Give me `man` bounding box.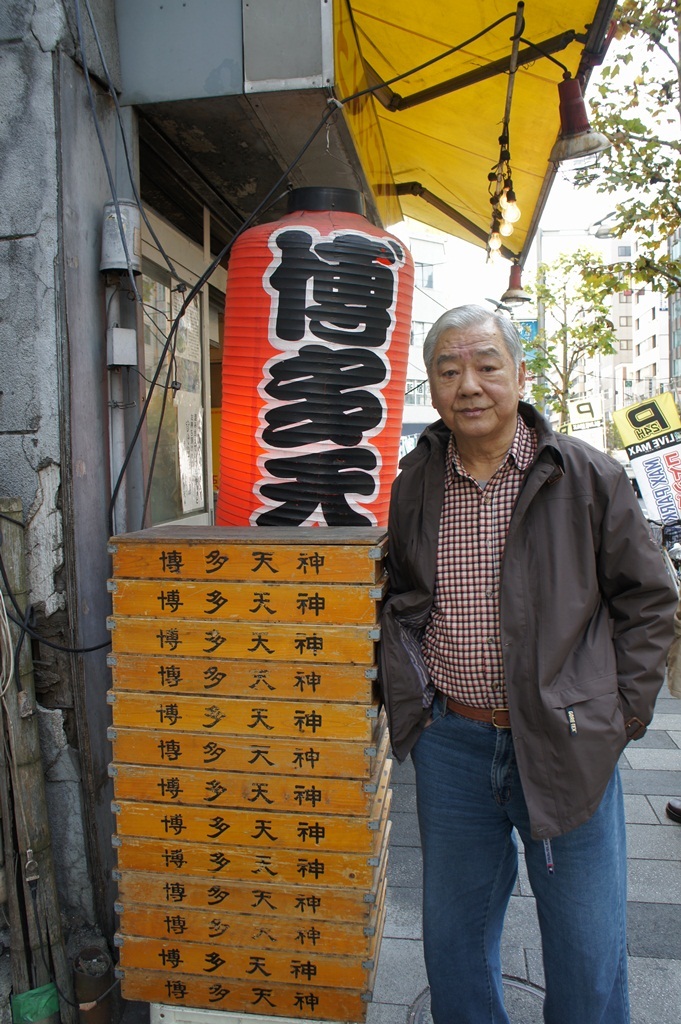
rect(362, 270, 663, 1001).
